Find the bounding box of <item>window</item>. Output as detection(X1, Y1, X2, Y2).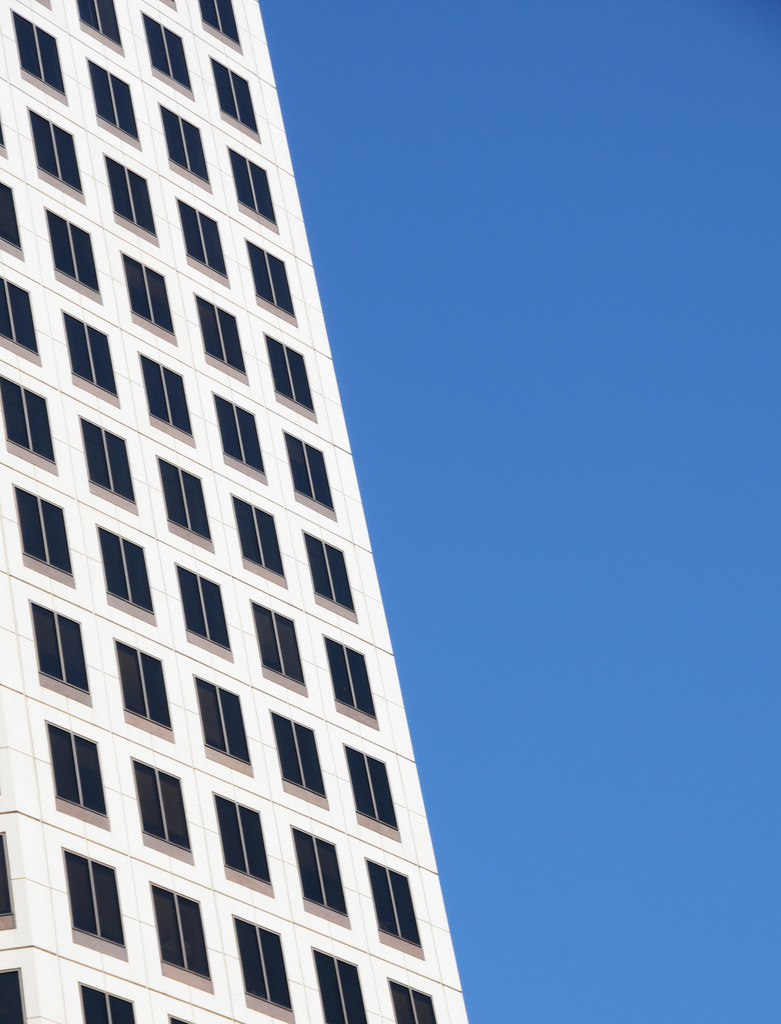
detection(196, 672, 254, 777).
